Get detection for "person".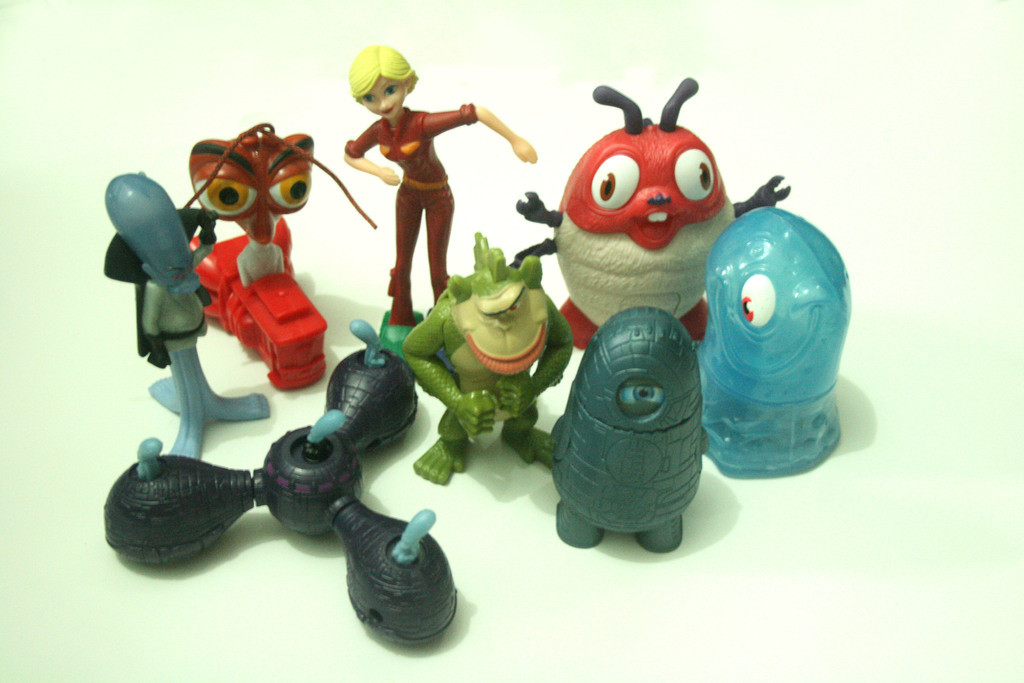
Detection: Rect(396, 229, 574, 485).
